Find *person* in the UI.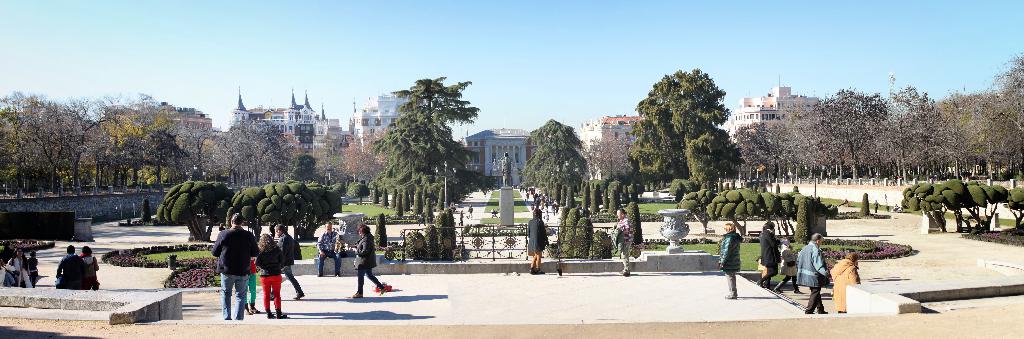
UI element at (left=335, top=219, right=361, bottom=265).
